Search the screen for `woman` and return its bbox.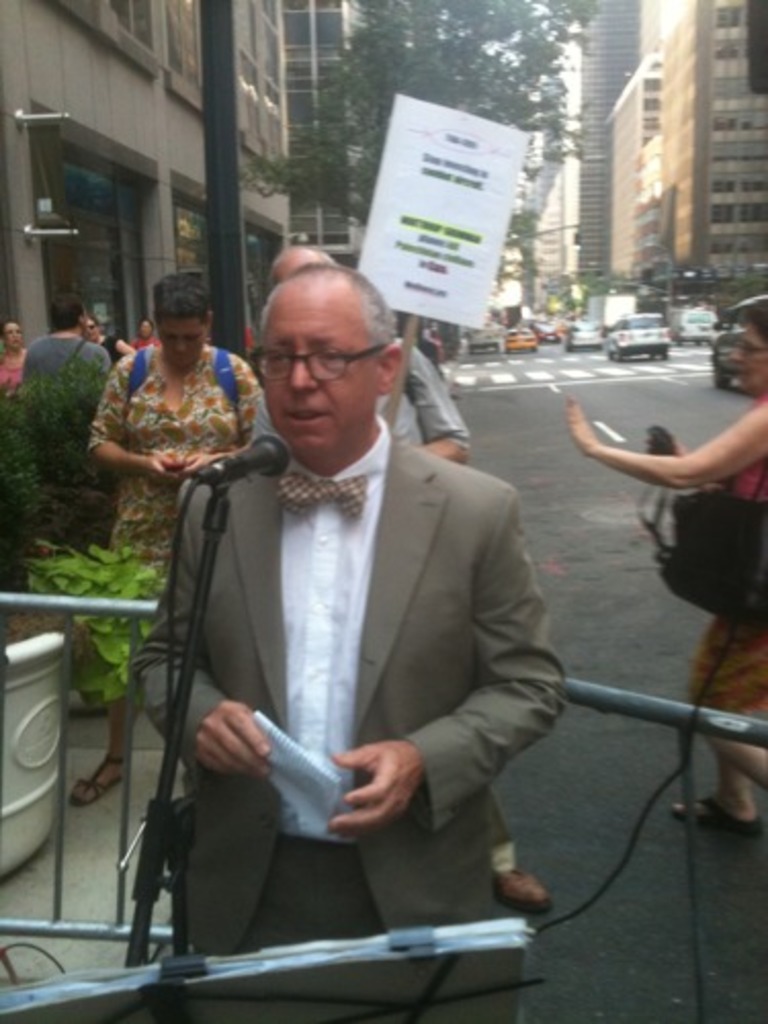
Found: l=0, t=319, r=29, b=385.
